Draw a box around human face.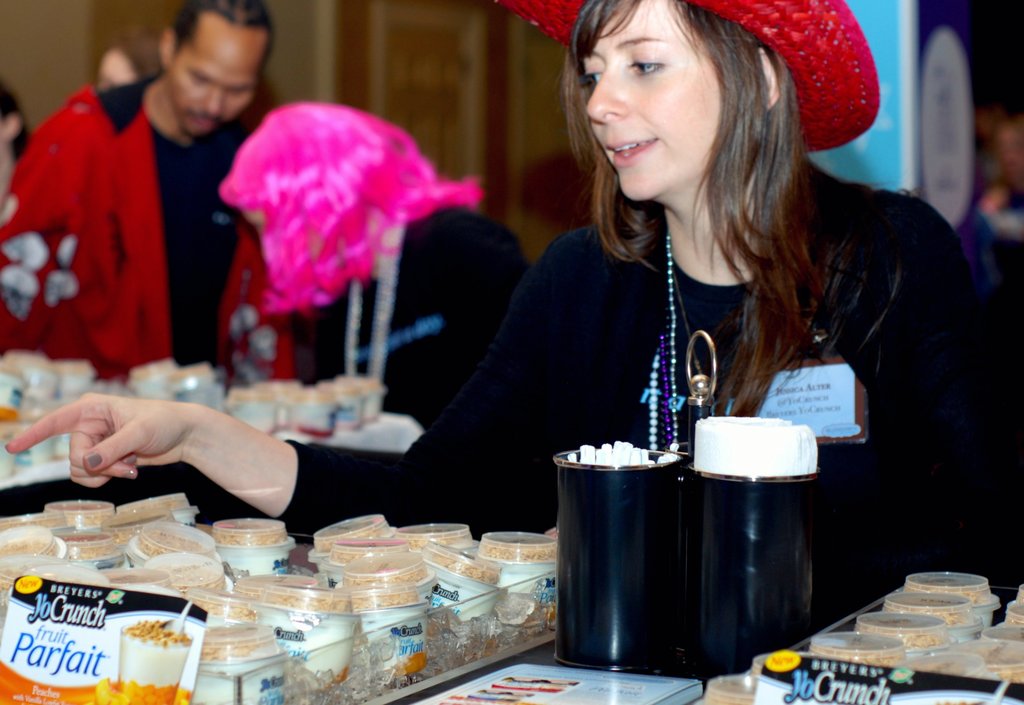
172, 21, 268, 131.
